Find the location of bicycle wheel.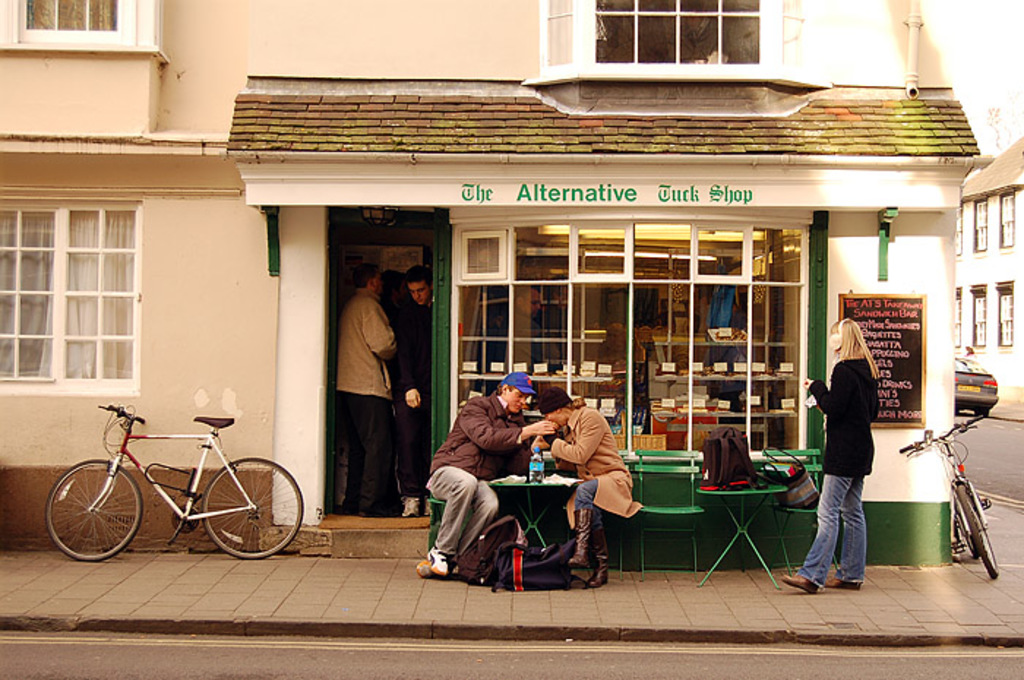
Location: l=945, t=478, r=1001, b=581.
